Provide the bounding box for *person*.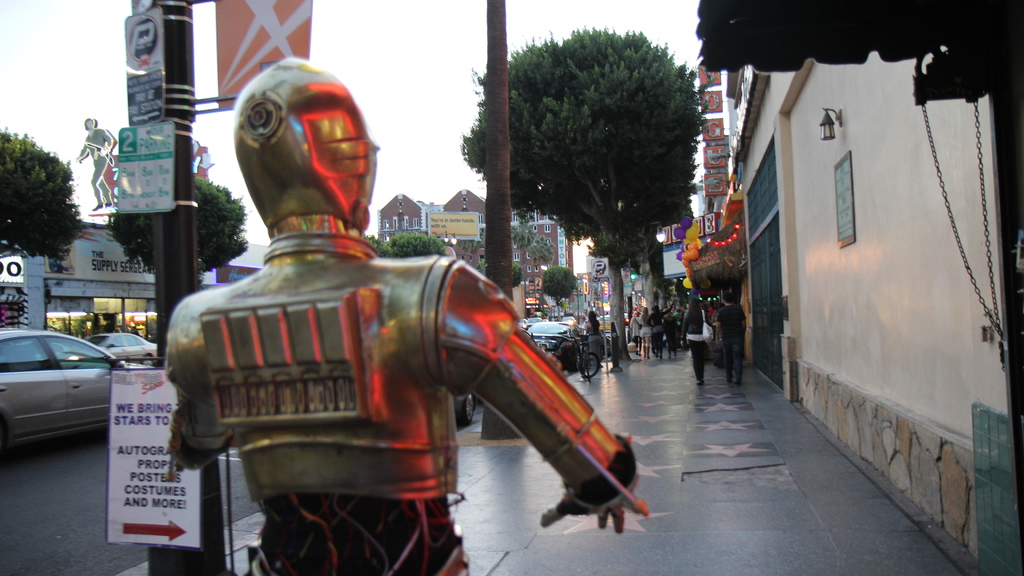
Rect(707, 289, 748, 385).
